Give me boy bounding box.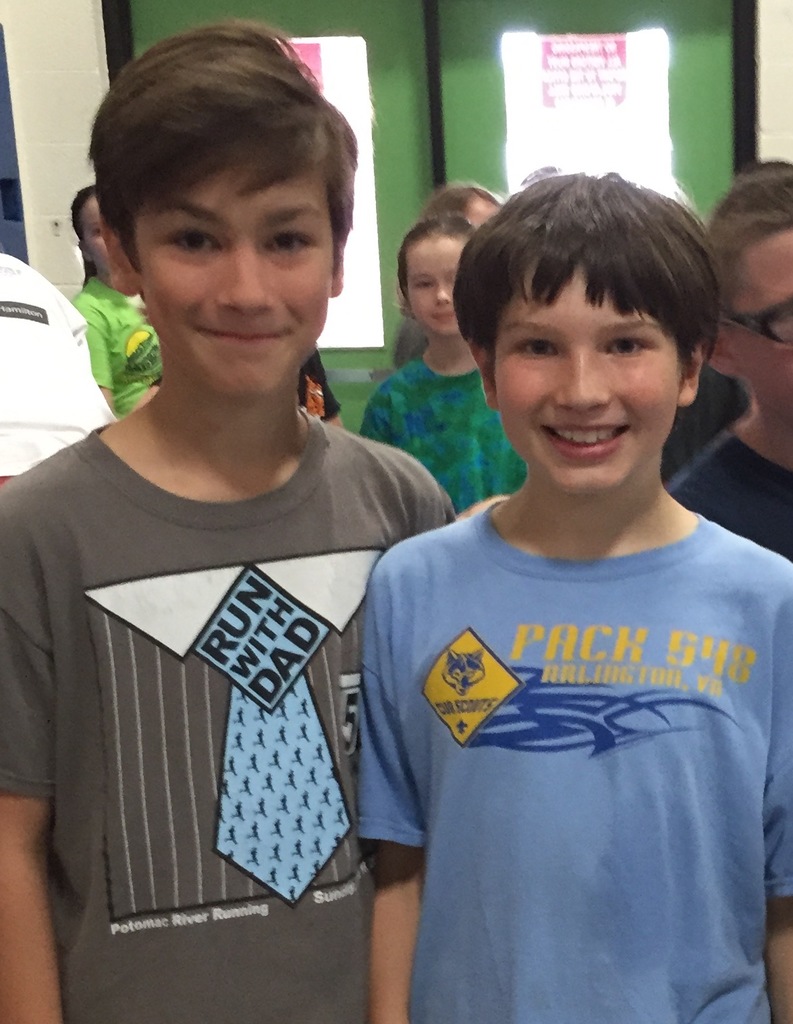
bbox=(319, 131, 780, 996).
